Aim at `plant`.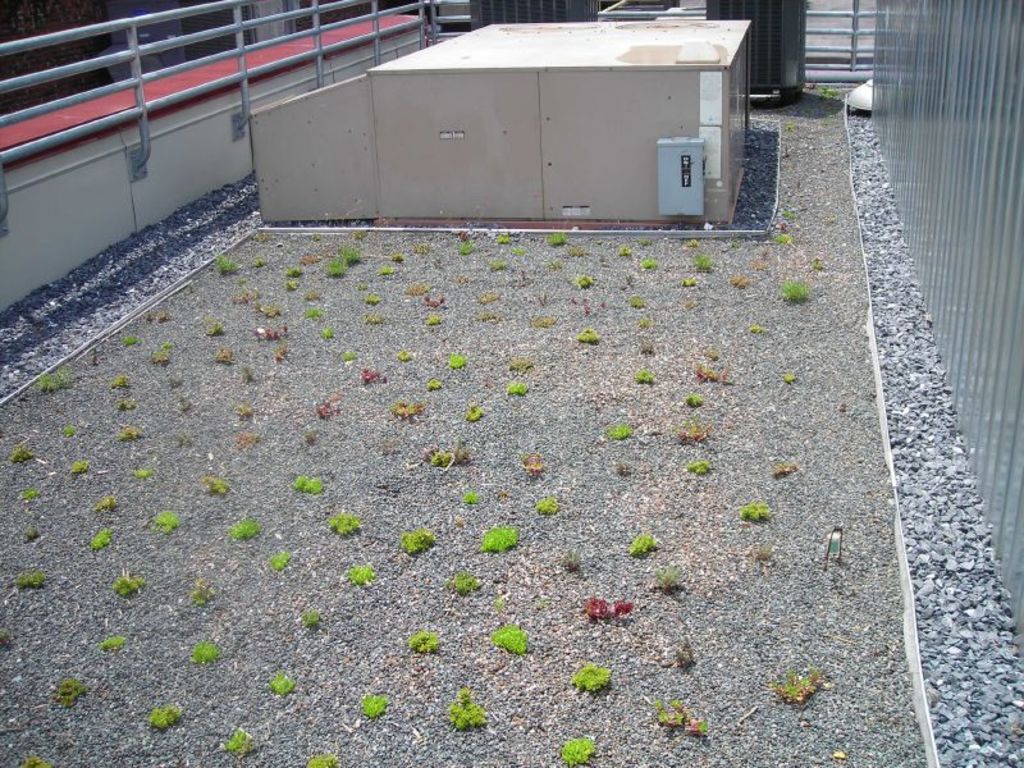
Aimed at rect(678, 431, 707, 457).
